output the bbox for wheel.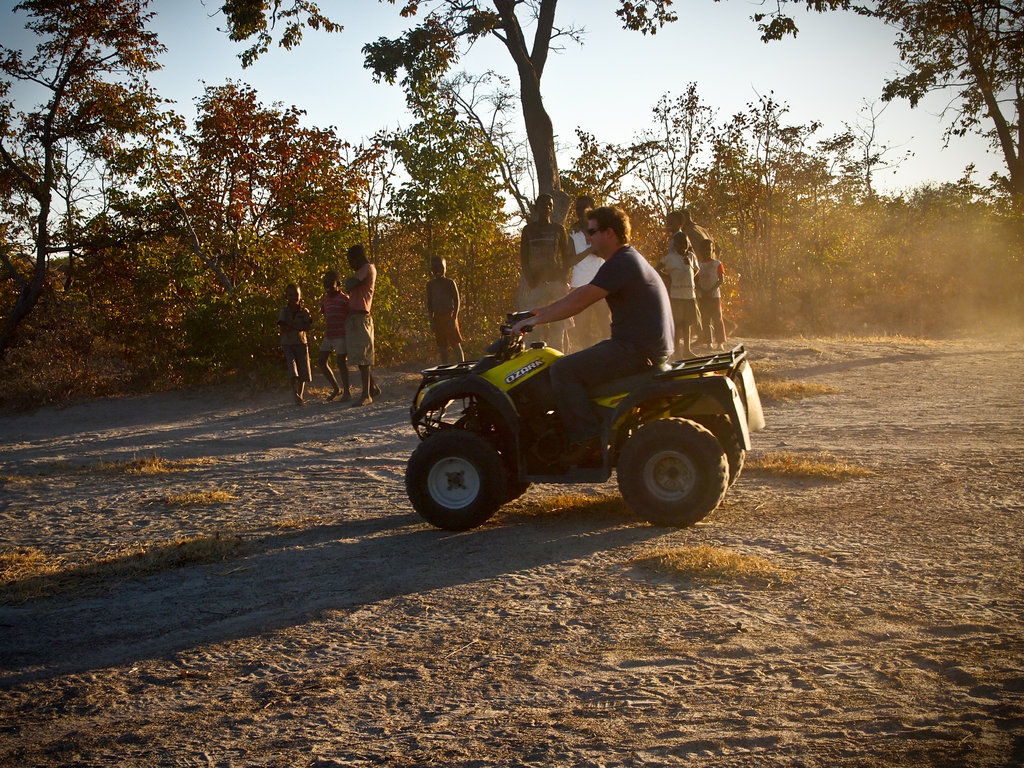
(403,429,511,532).
